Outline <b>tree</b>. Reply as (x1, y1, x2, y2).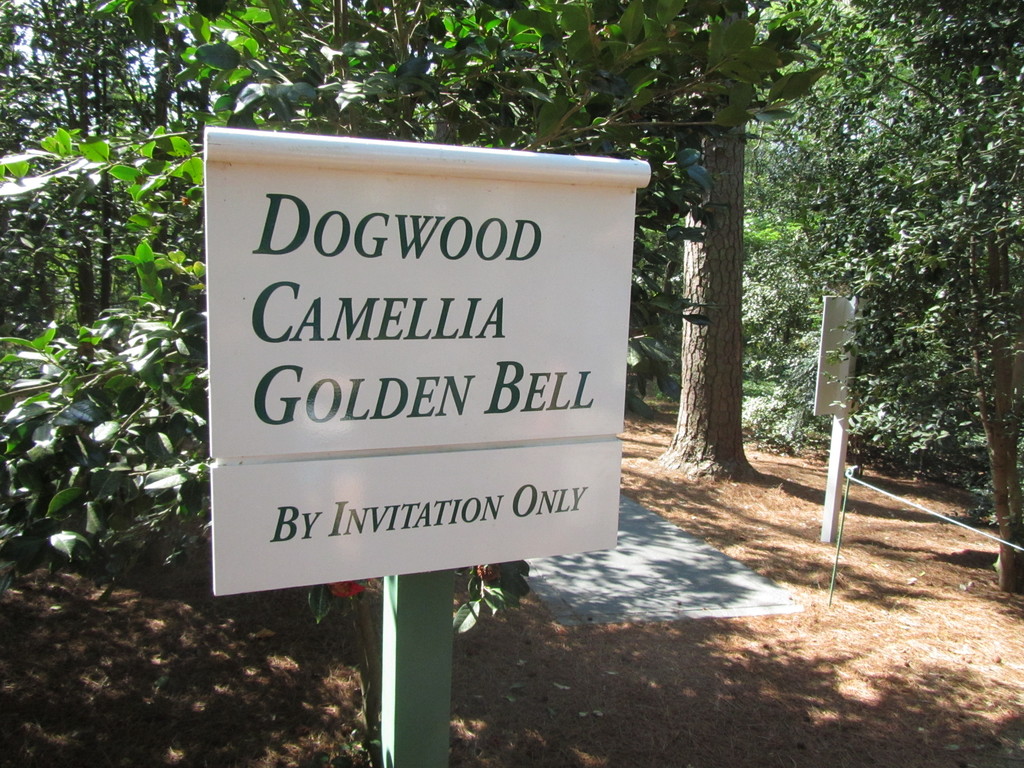
(645, 0, 769, 481).
